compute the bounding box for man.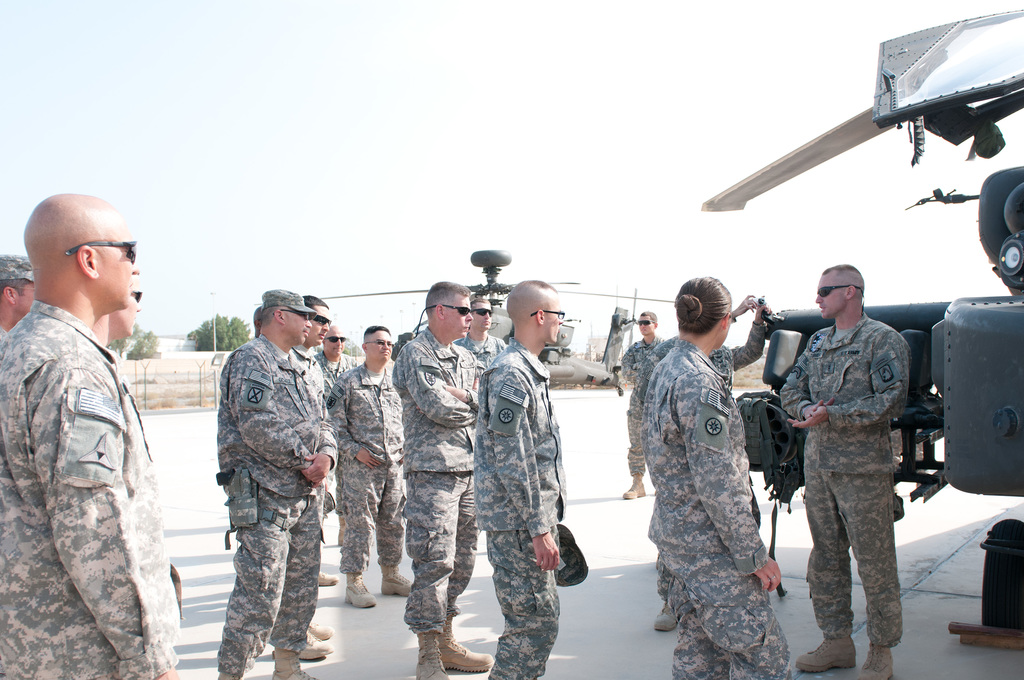
<box>0,249,36,341</box>.
